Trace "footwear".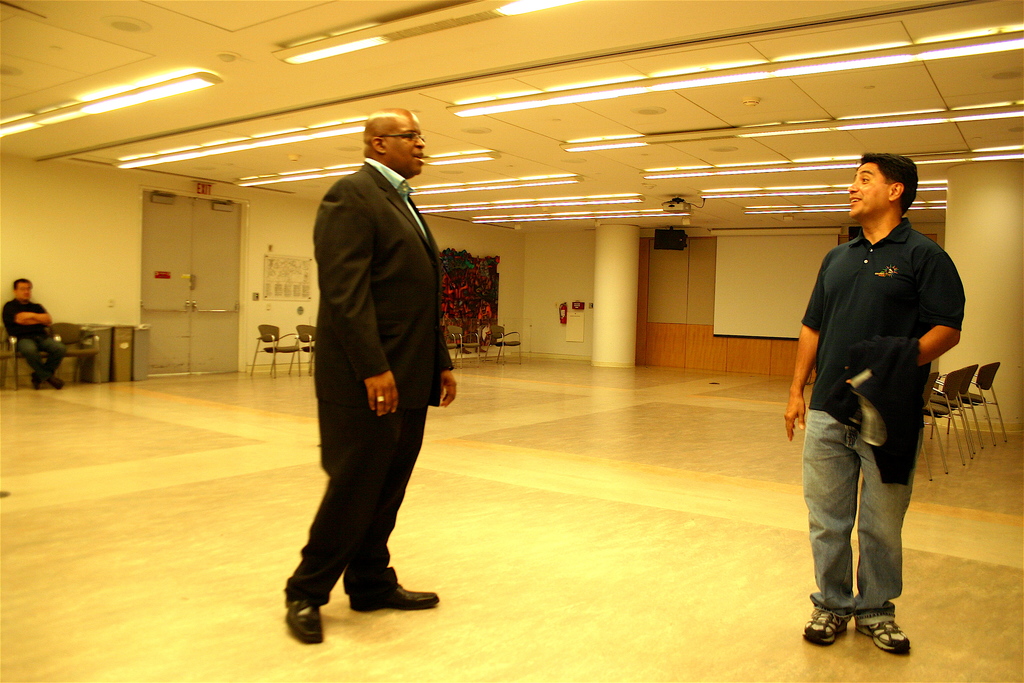
Traced to l=351, t=584, r=440, b=610.
